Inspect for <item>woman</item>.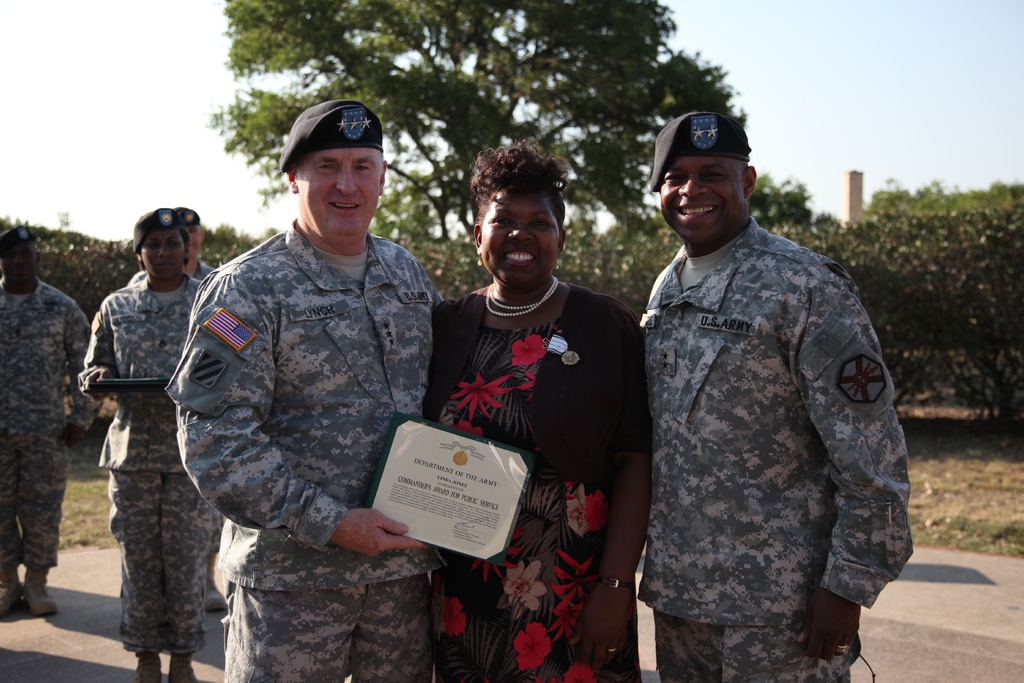
Inspection: (76, 211, 220, 682).
